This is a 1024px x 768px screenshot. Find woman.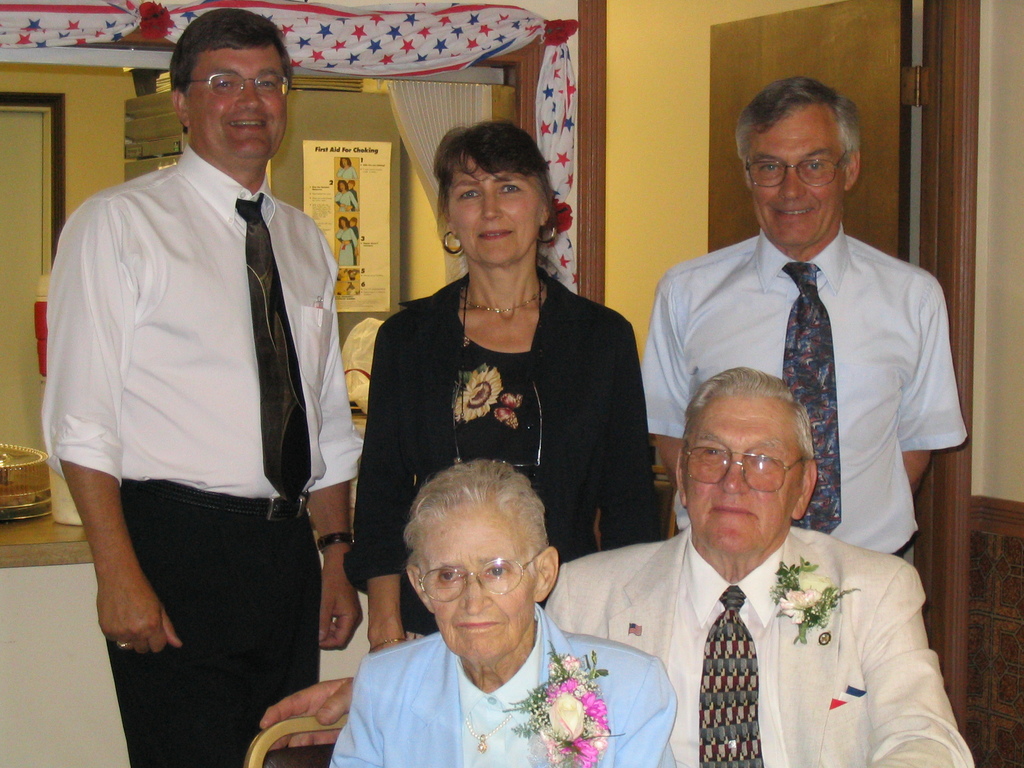
Bounding box: <box>345,115,671,646</box>.
